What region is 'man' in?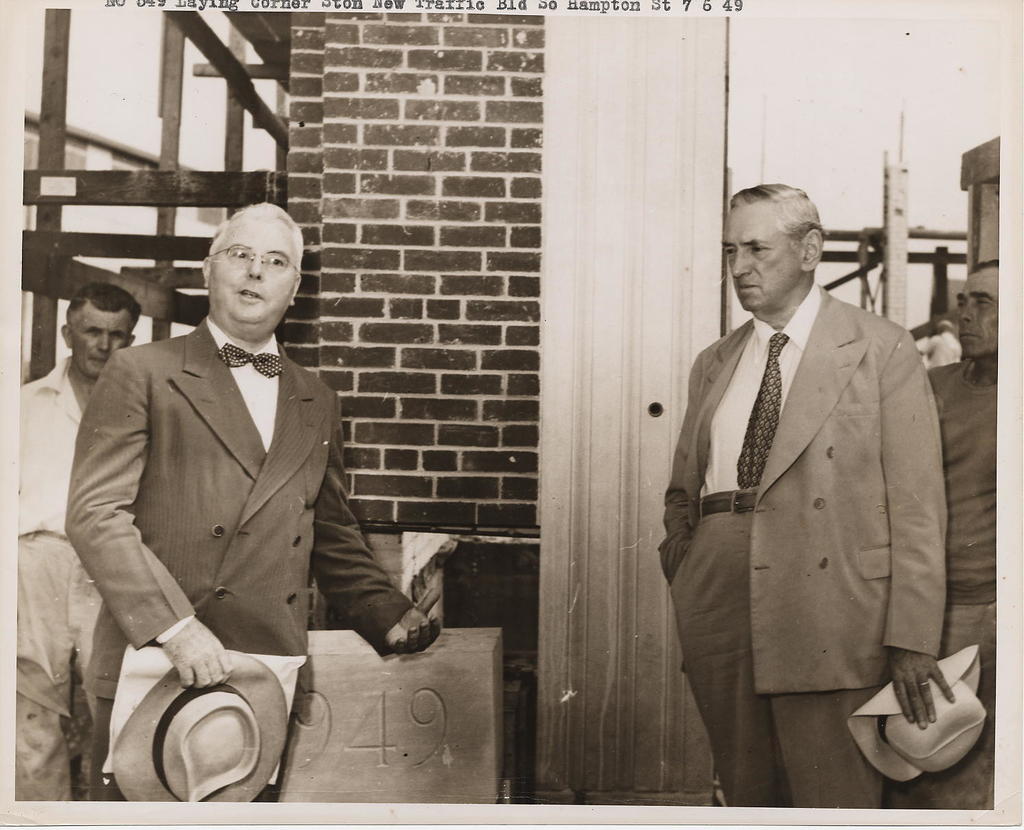
[65,179,408,829].
